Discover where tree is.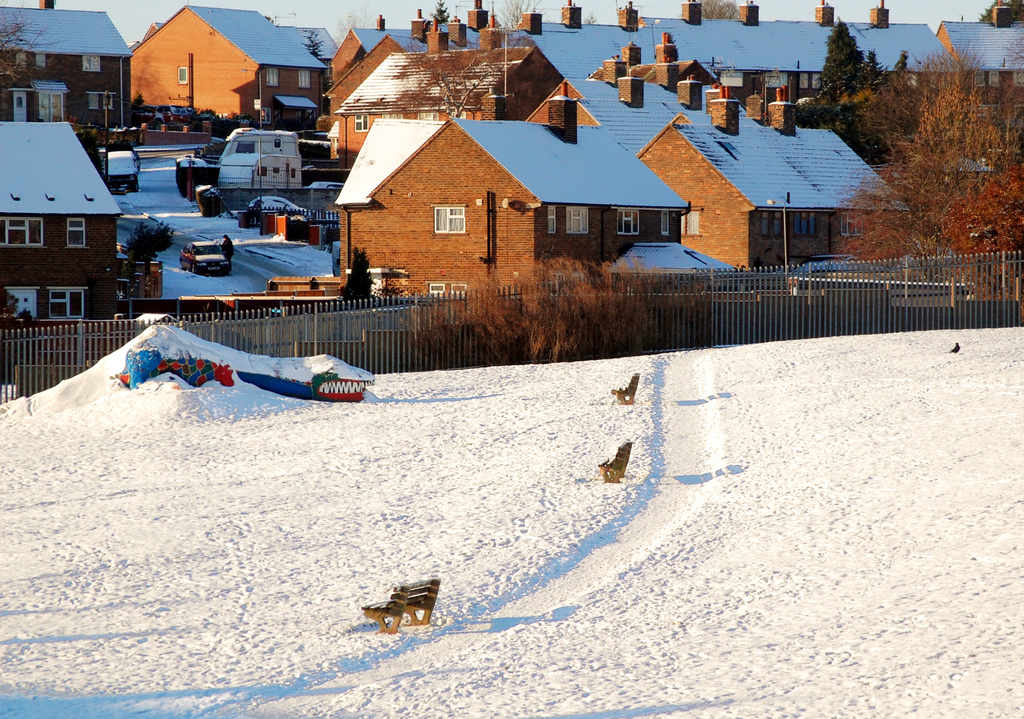
Discovered at crop(819, 16, 868, 103).
